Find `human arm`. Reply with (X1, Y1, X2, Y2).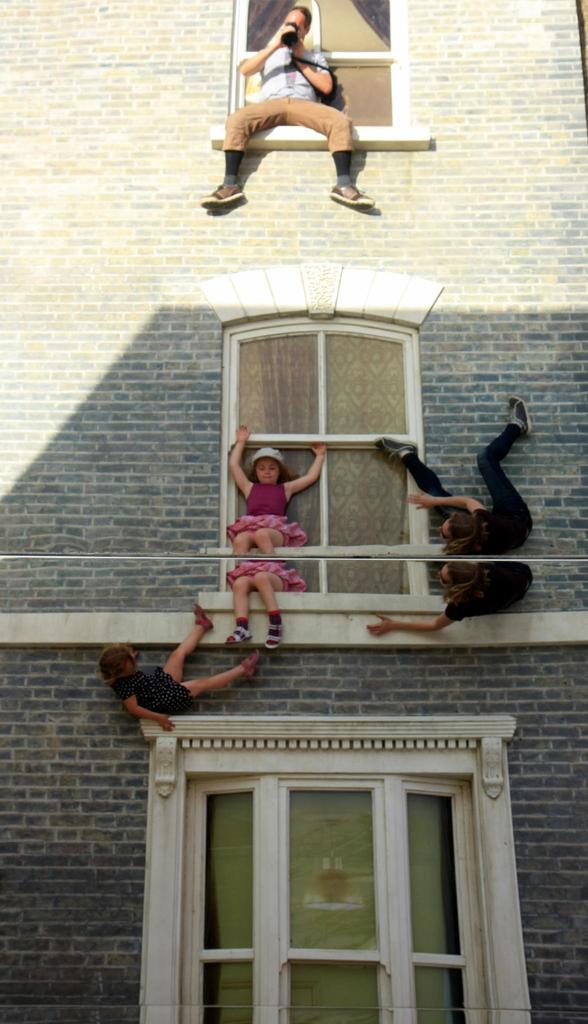
(236, 15, 295, 79).
